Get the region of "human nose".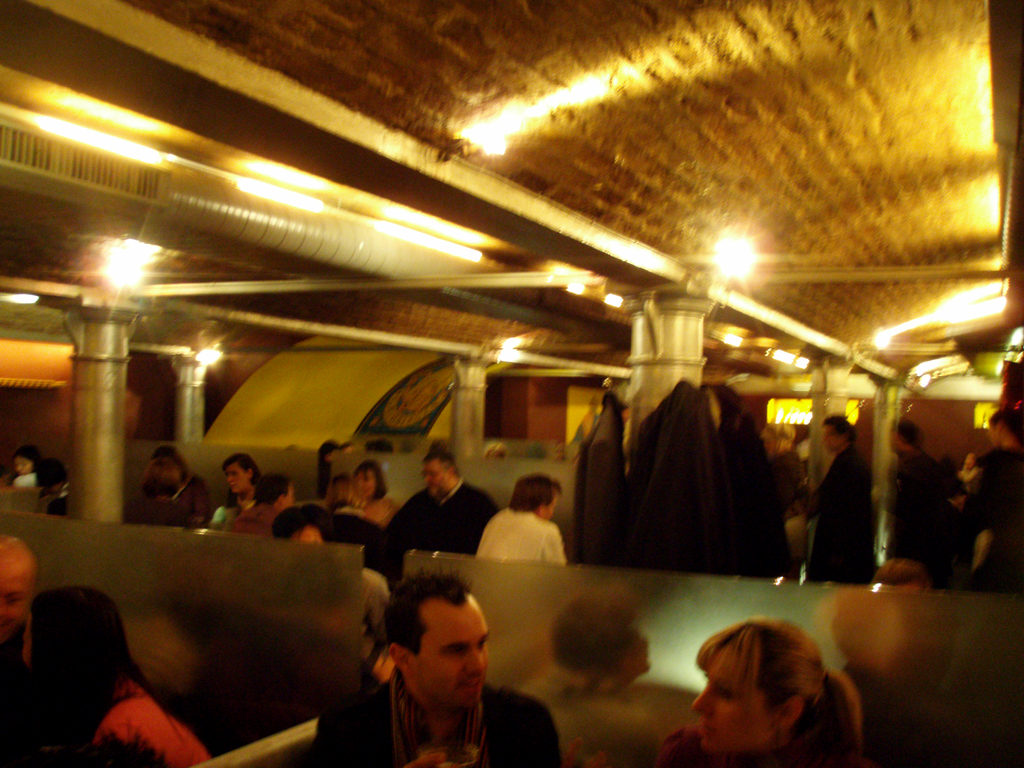
691, 685, 709, 717.
